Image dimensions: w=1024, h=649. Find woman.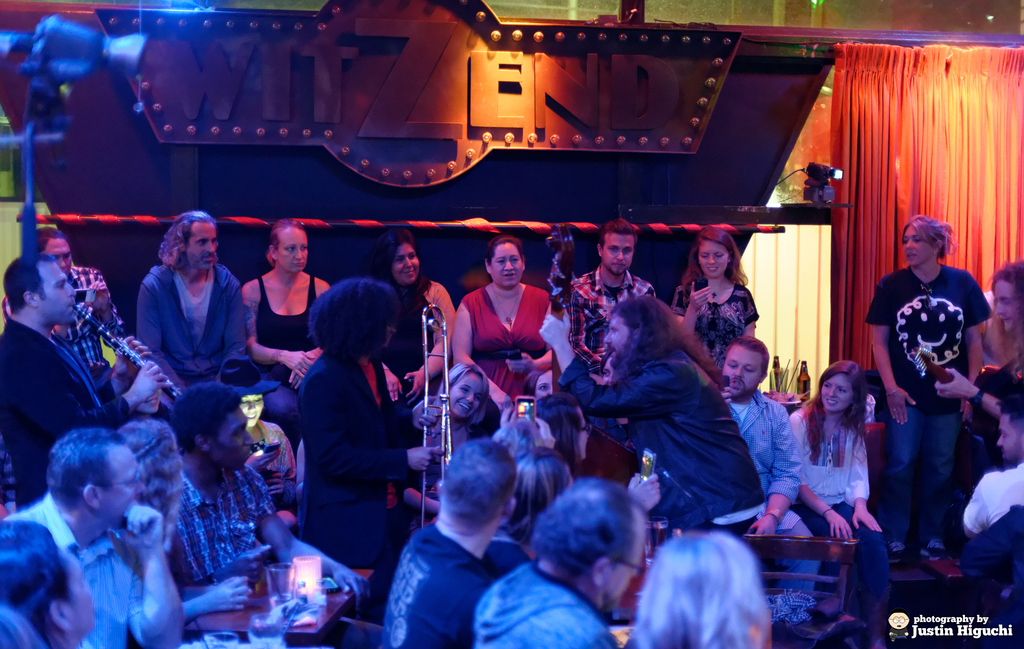
bbox=[441, 229, 555, 397].
